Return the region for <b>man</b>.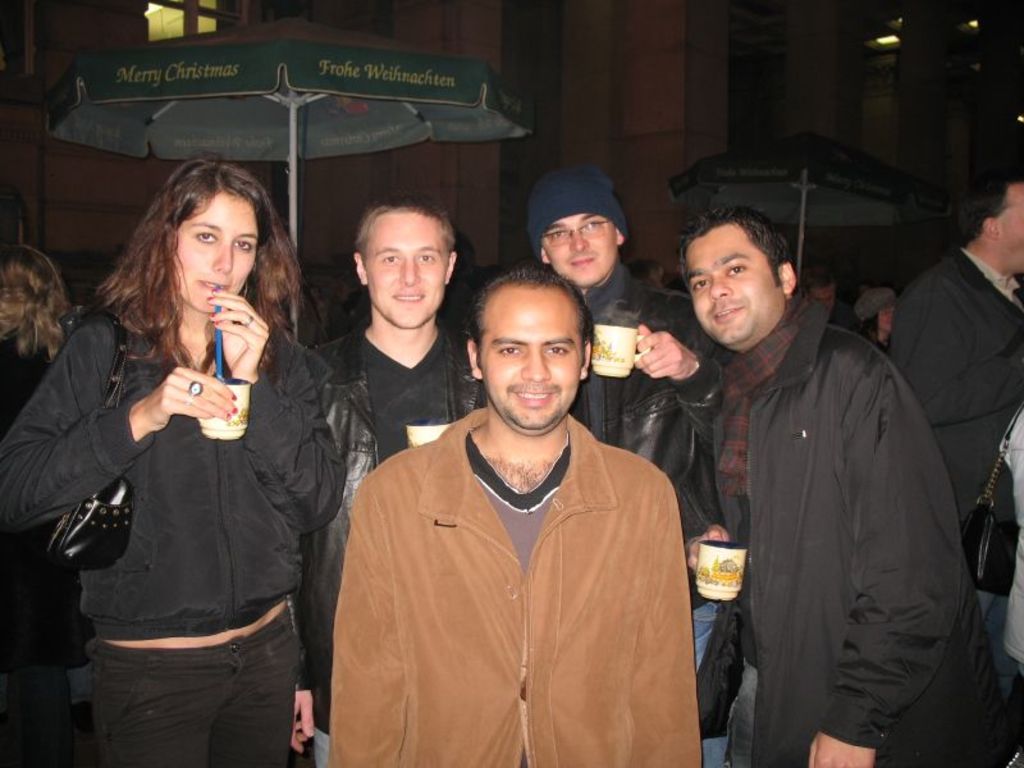
(677,198,1006,767).
